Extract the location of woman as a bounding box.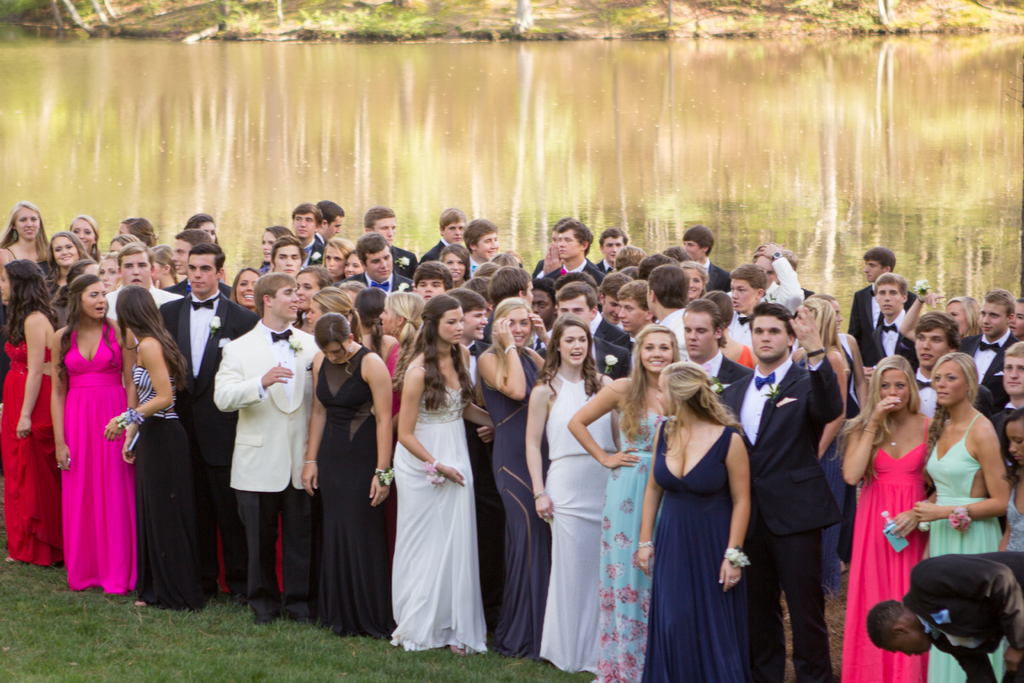
[104,283,211,606].
